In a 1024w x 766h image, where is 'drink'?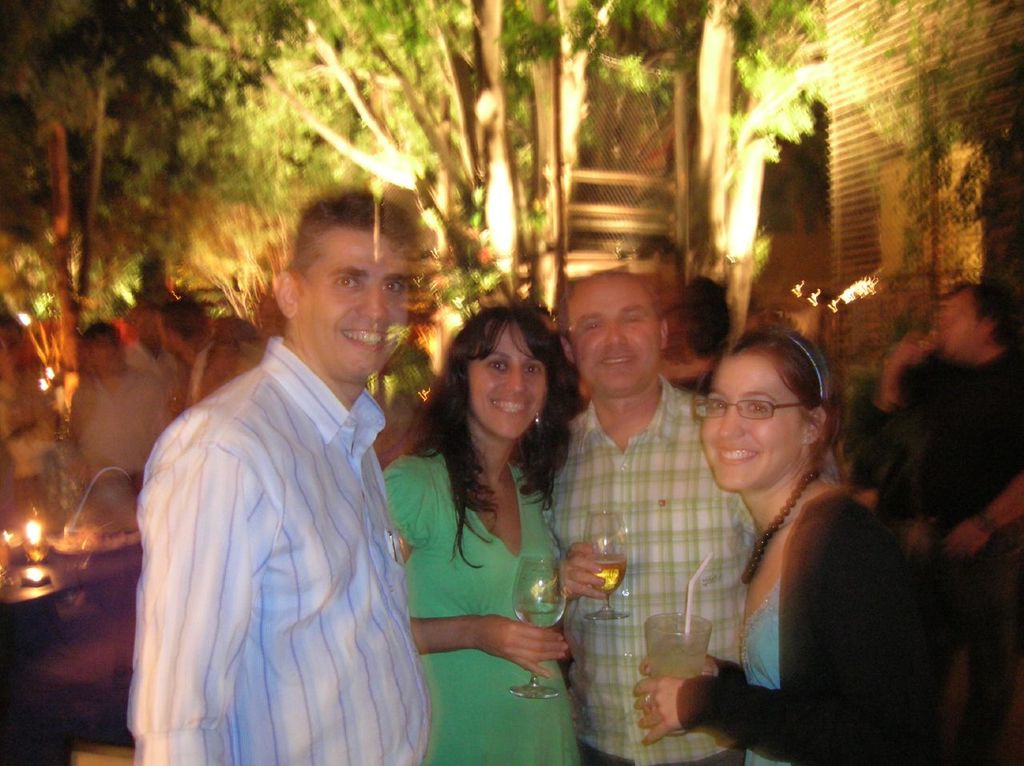
box(650, 653, 708, 742).
